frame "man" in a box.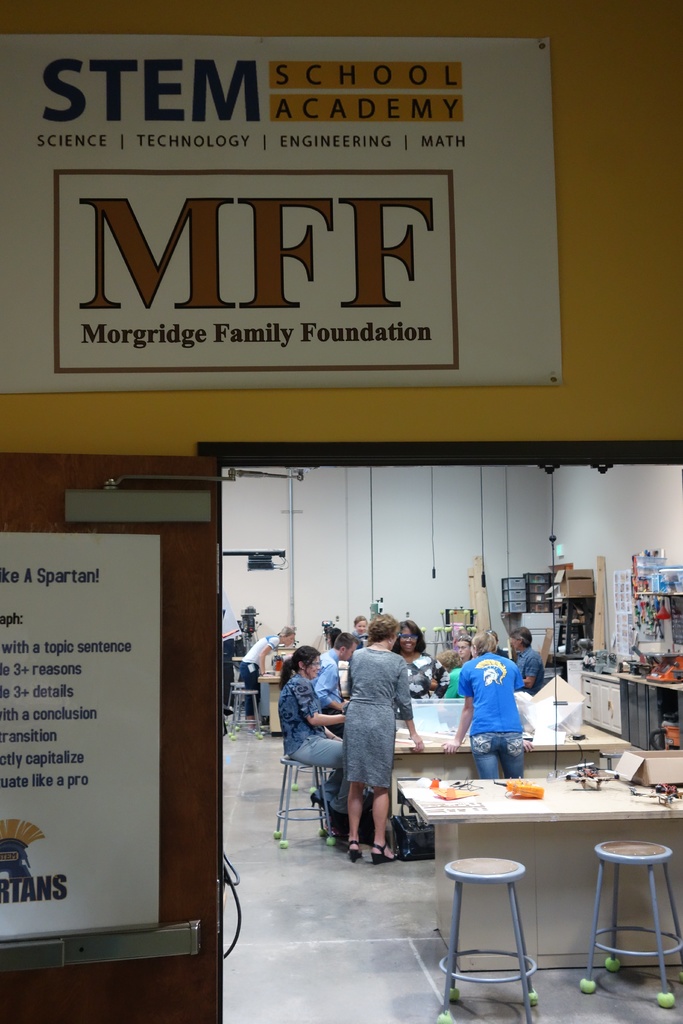
[x1=509, y1=620, x2=551, y2=690].
